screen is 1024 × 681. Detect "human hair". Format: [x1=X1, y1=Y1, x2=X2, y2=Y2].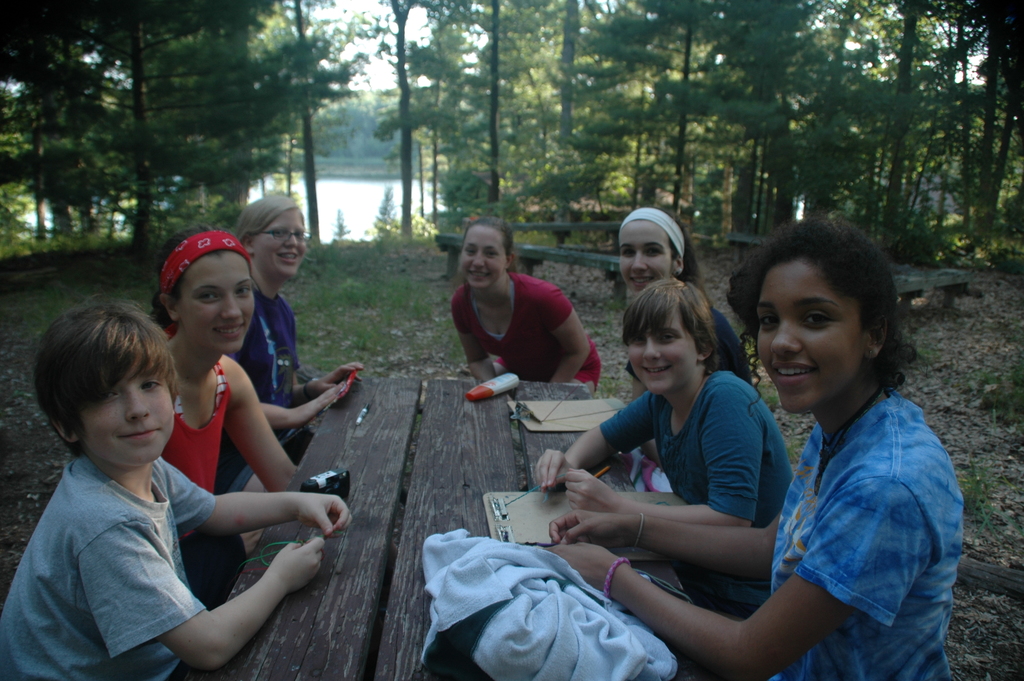
[x1=627, y1=206, x2=720, y2=308].
